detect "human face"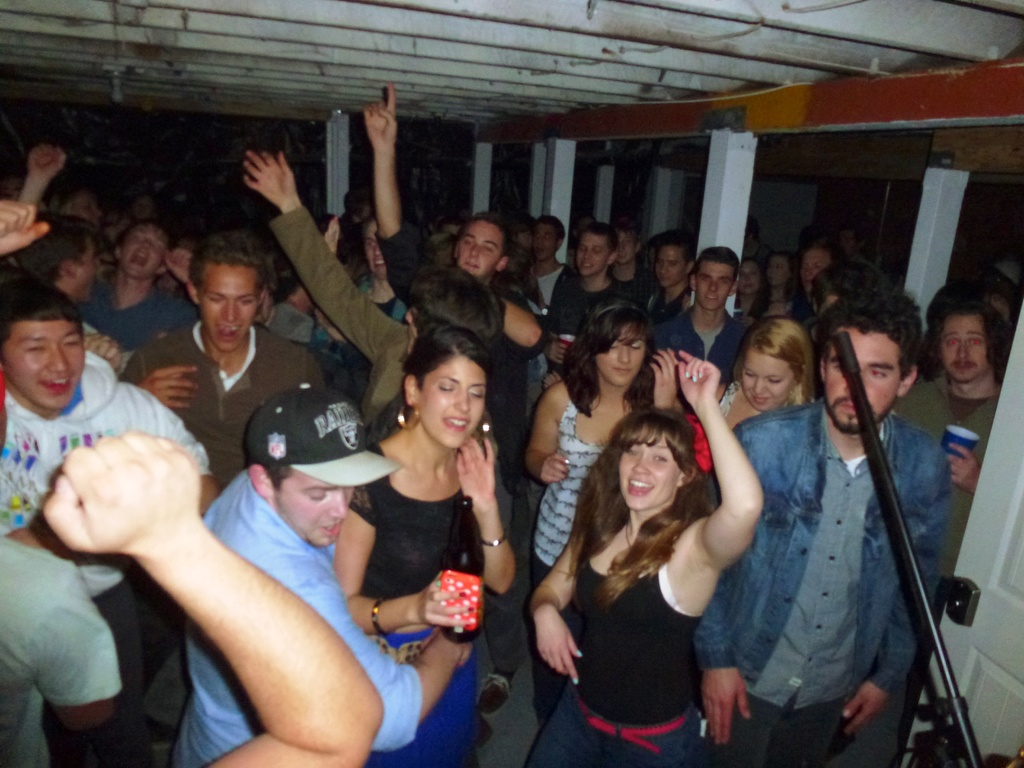
locate(741, 349, 796, 410)
